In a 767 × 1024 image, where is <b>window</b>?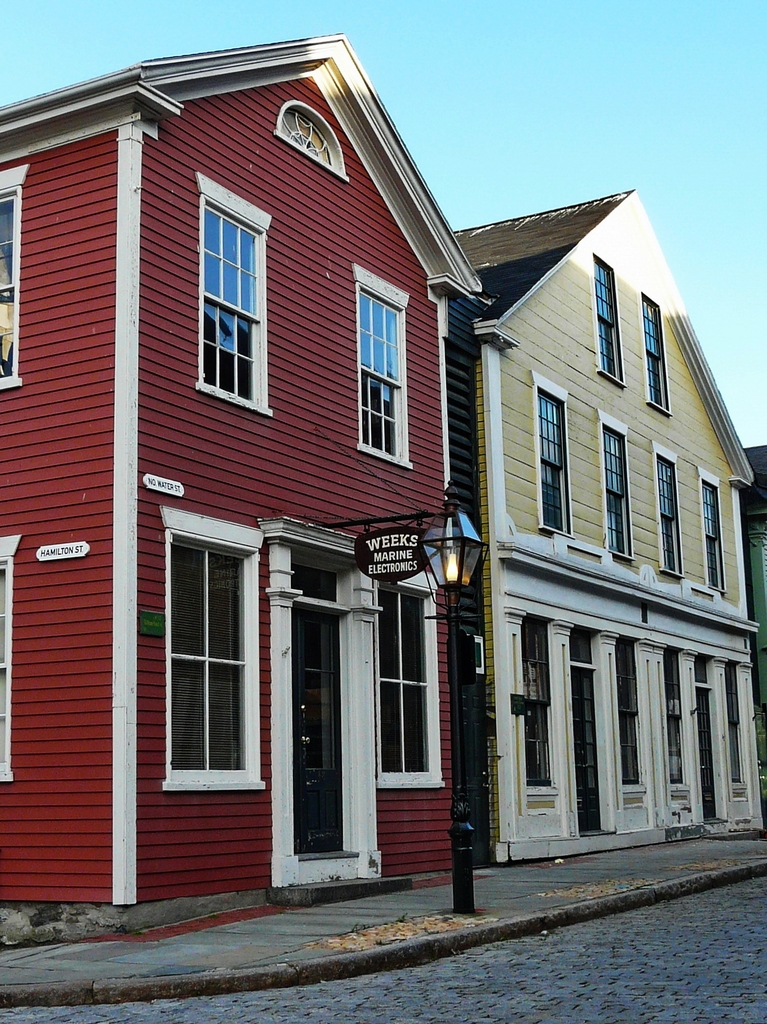
pyautogui.locateOnScreen(725, 659, 747, 798).
